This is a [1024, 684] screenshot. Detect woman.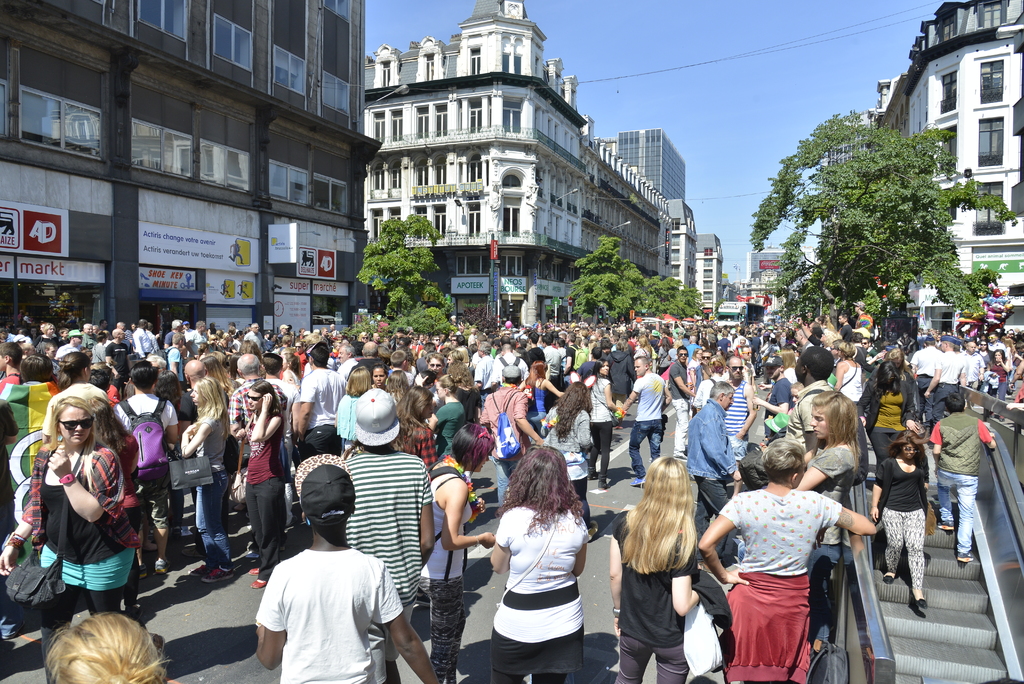
box=[90, 393, 141, 618].
